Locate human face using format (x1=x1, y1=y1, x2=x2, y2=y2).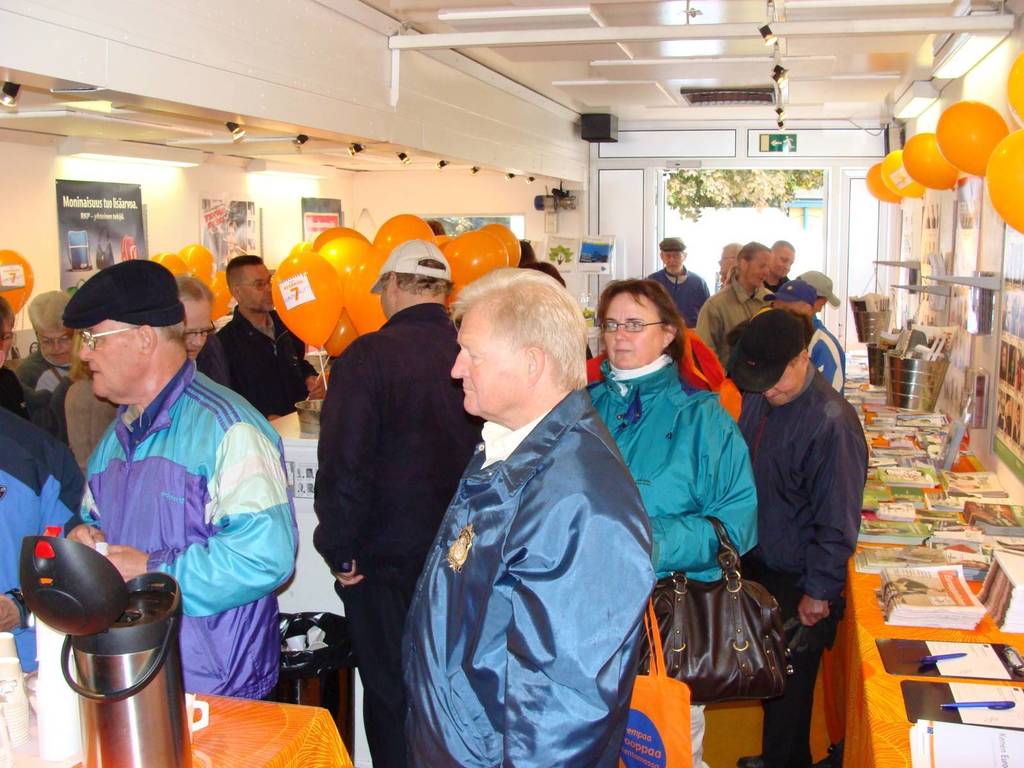
(x1=601, y1=290, x2=660, y2=367).
